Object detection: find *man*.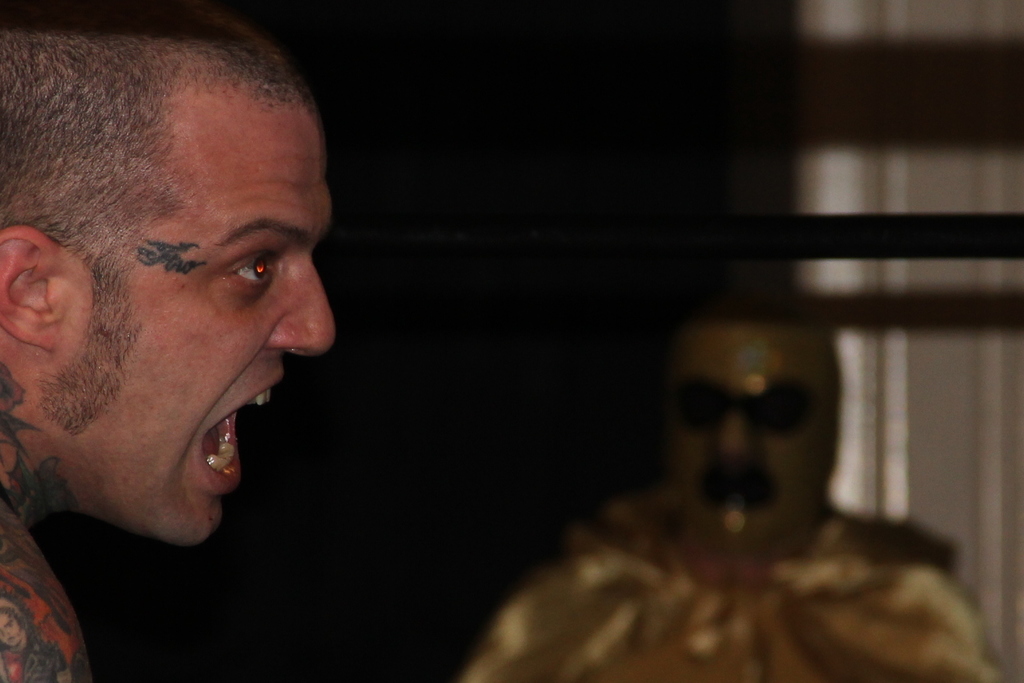
0:10:418:647.
